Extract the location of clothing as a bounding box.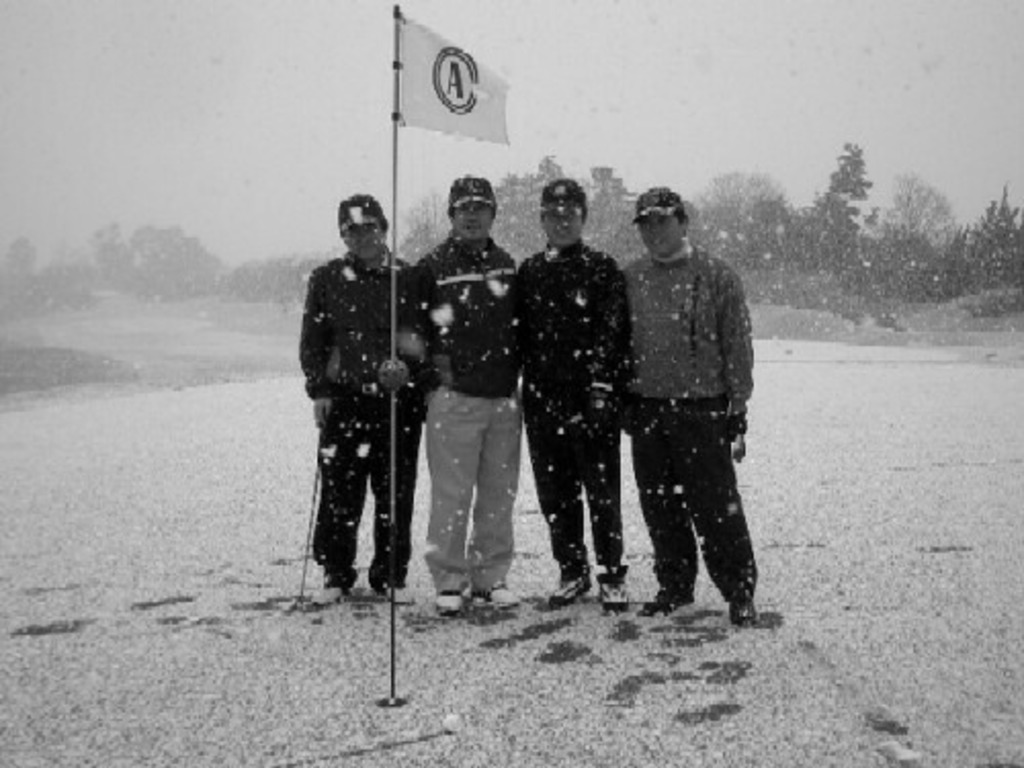
rect(401, 231, 524, 592).
